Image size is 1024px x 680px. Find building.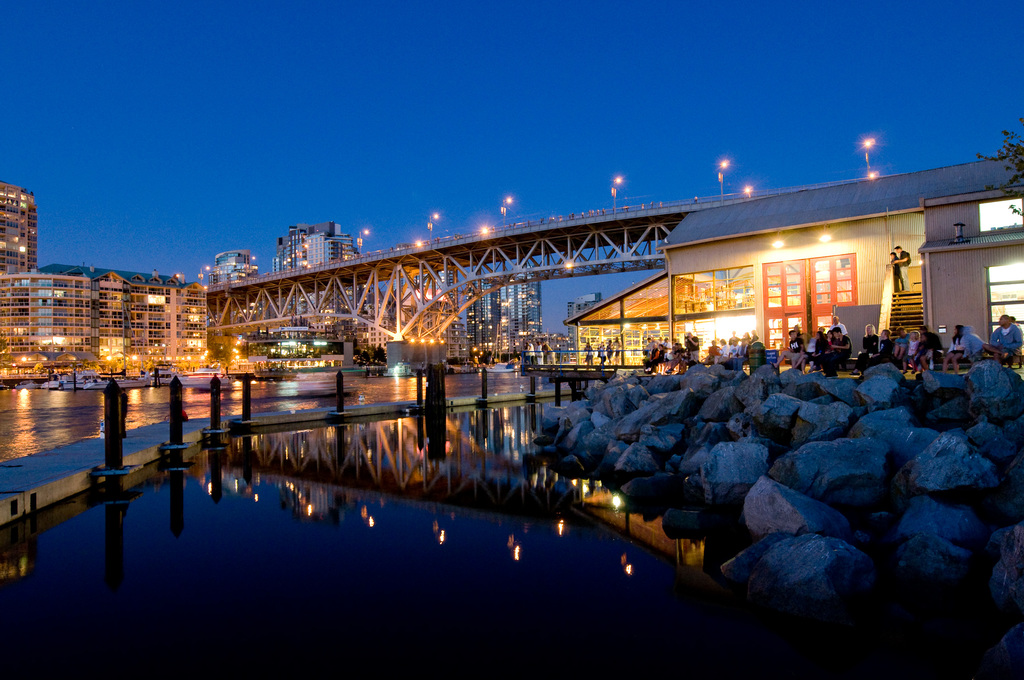
x1=467, y1=274, x2=541, y2=360.
